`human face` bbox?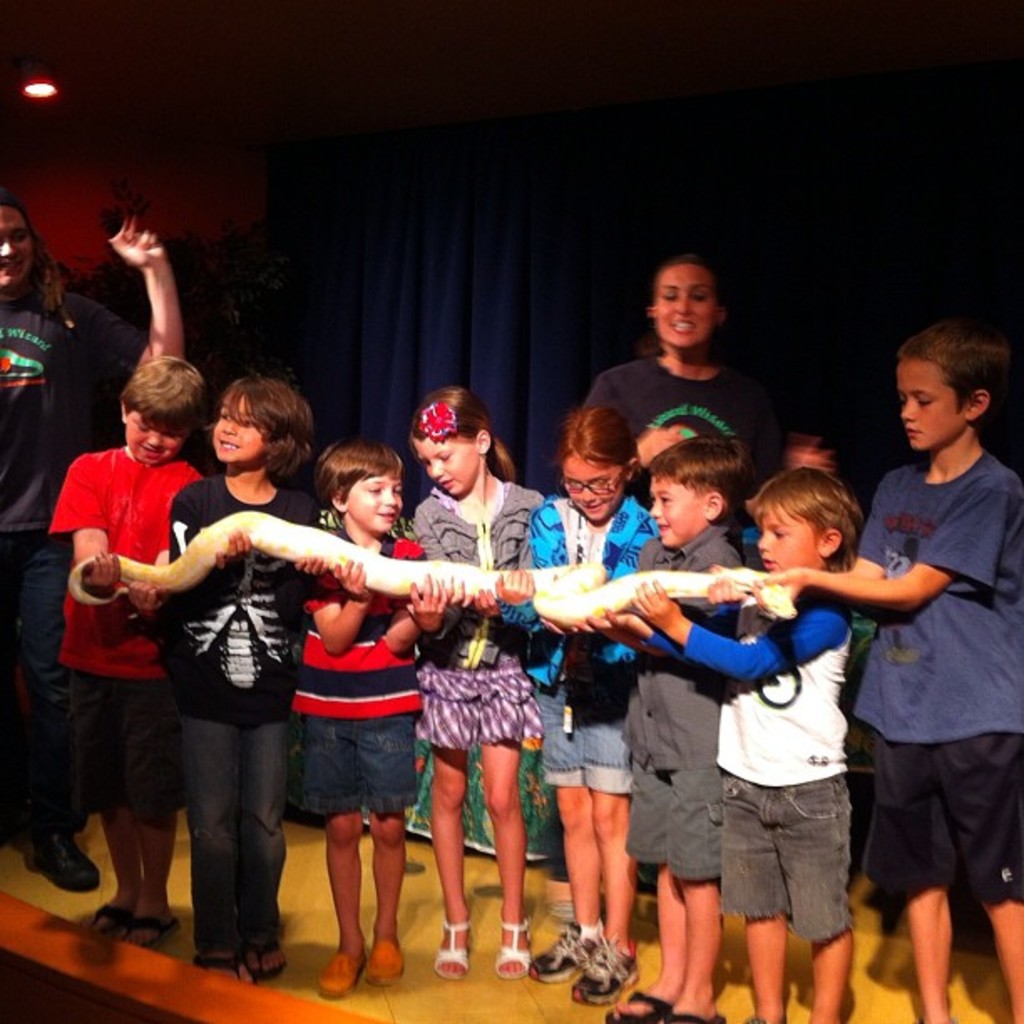
561/453/624/519
